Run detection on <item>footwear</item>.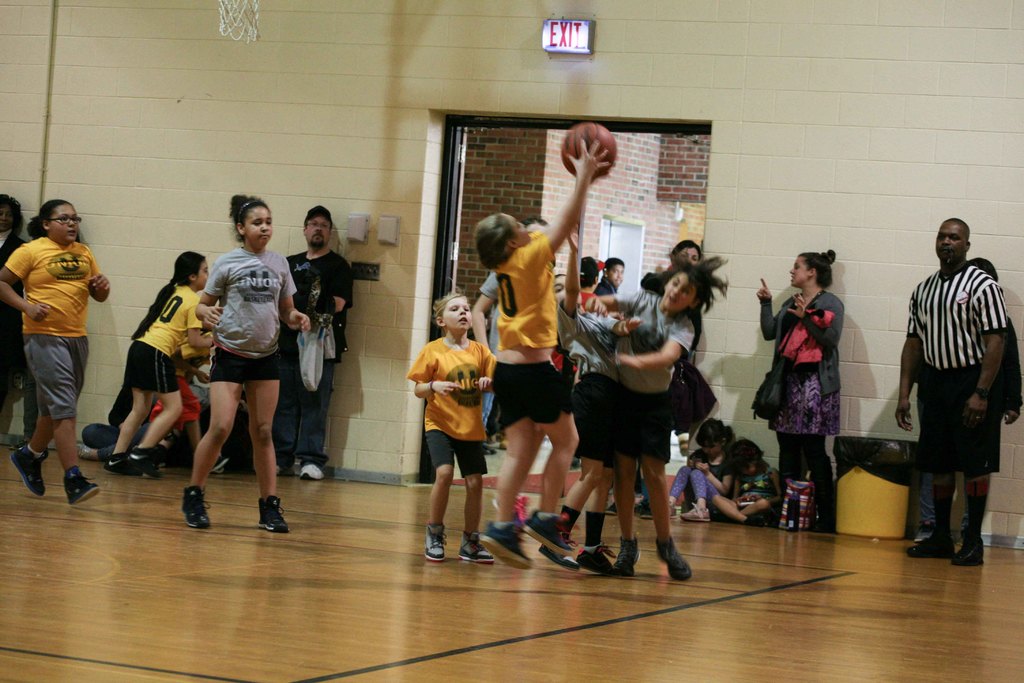
Result: [614, 534, 641, 574].
